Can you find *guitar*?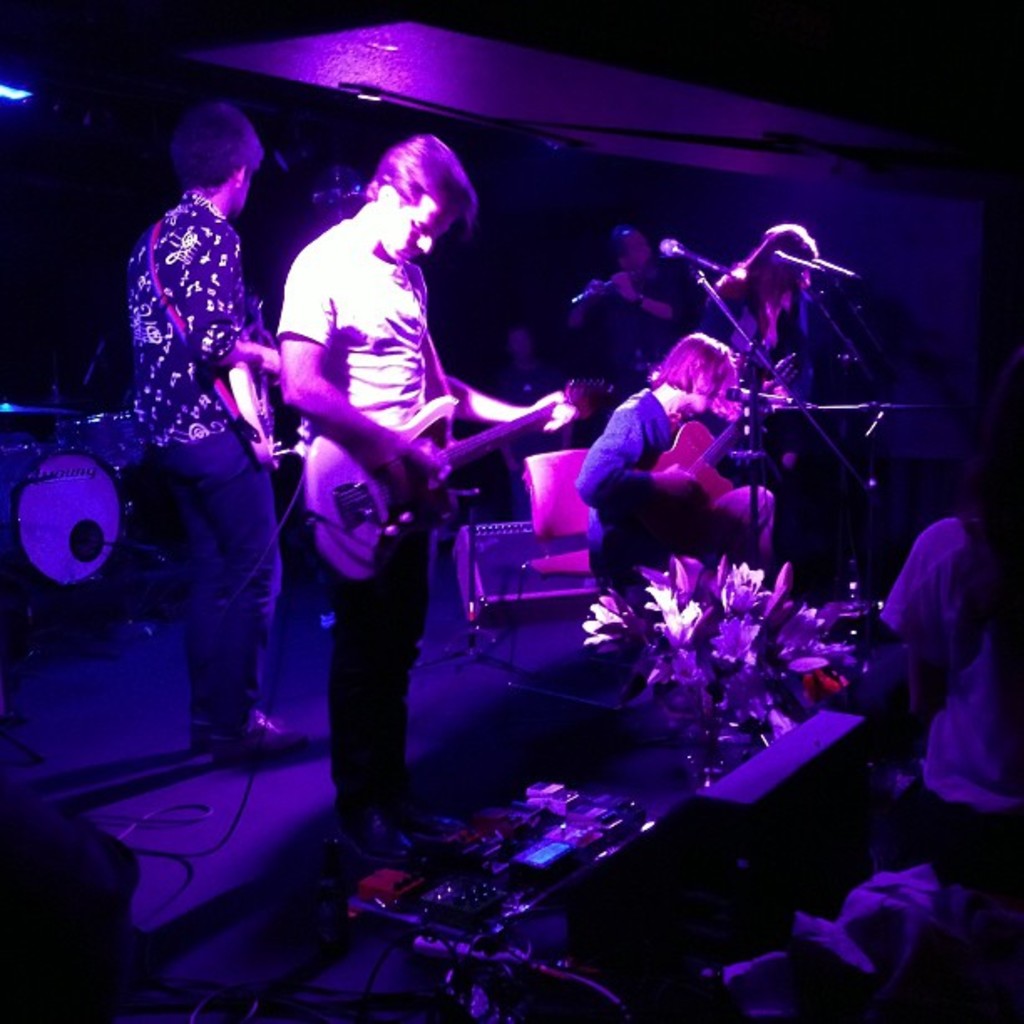
Yes, bounding box: (584, 353, 793, 594).
